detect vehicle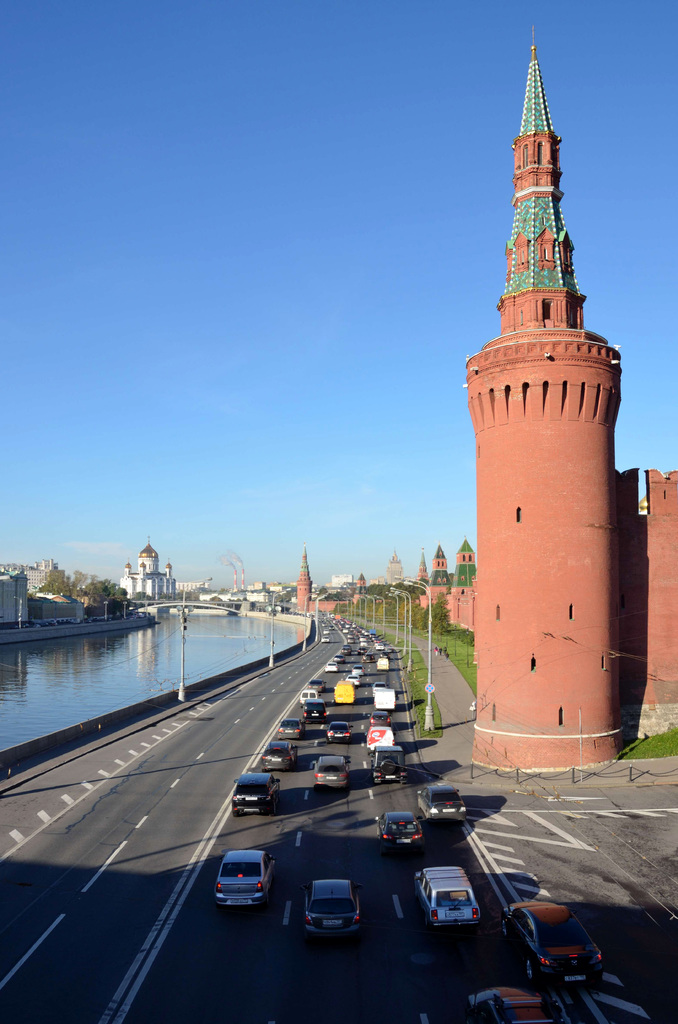
Rect(419, 869, 479, 934)
